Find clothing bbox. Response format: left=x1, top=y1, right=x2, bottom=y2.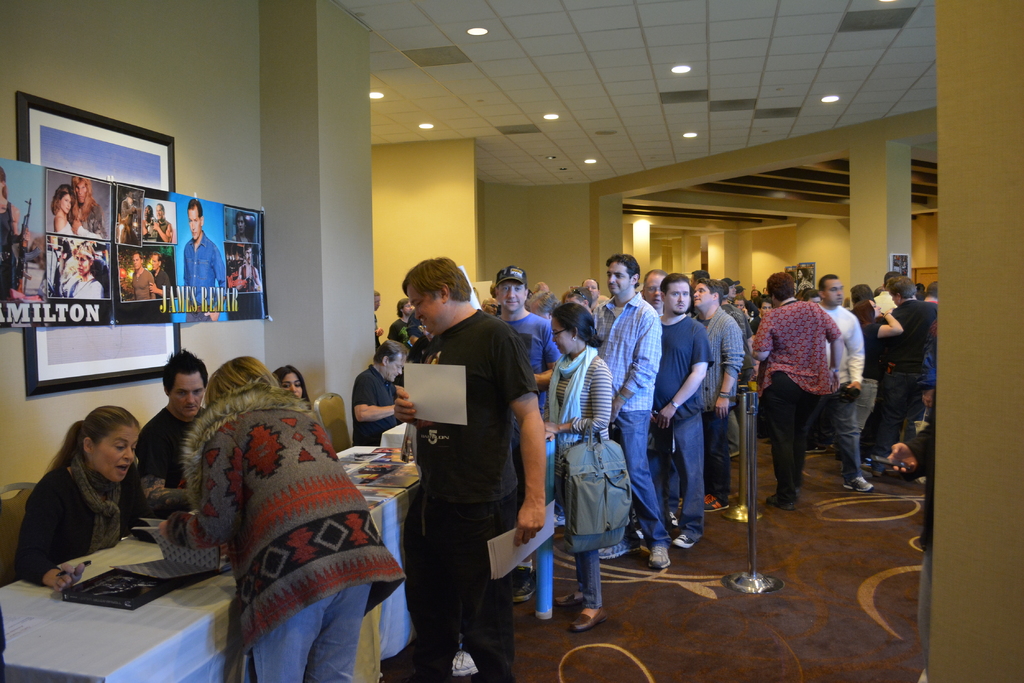
left=547, top=345, right=618, bottom=612.
